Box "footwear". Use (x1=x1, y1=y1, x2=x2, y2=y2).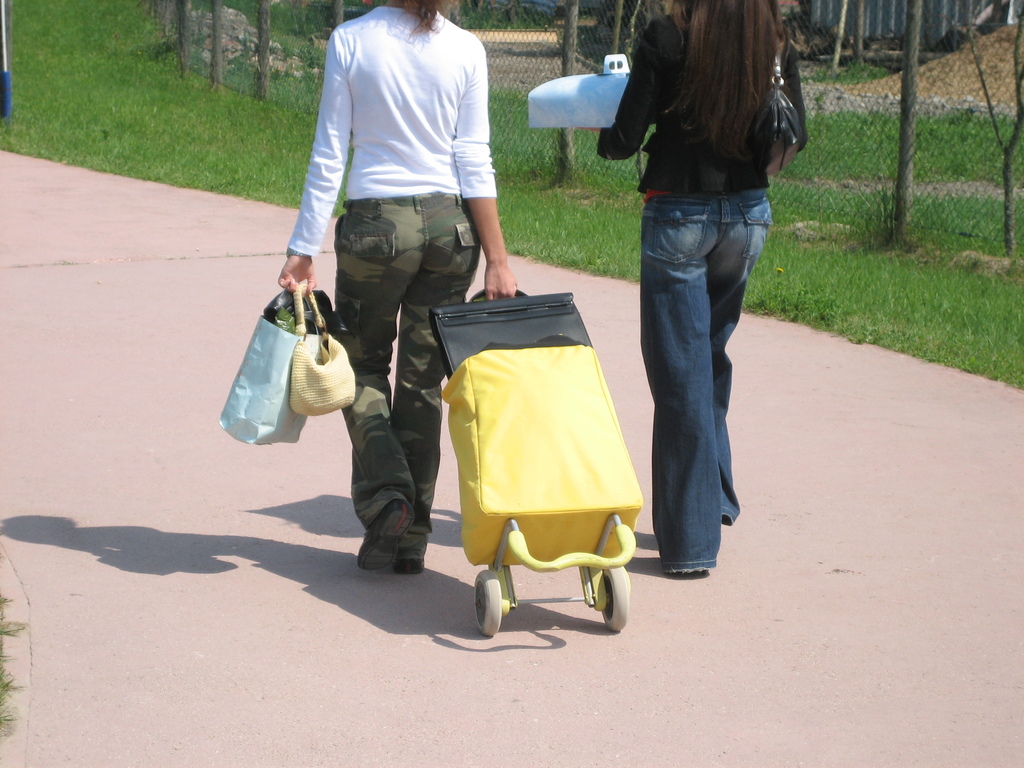
(x1=394, y1=556, x2=425, y2=572).
